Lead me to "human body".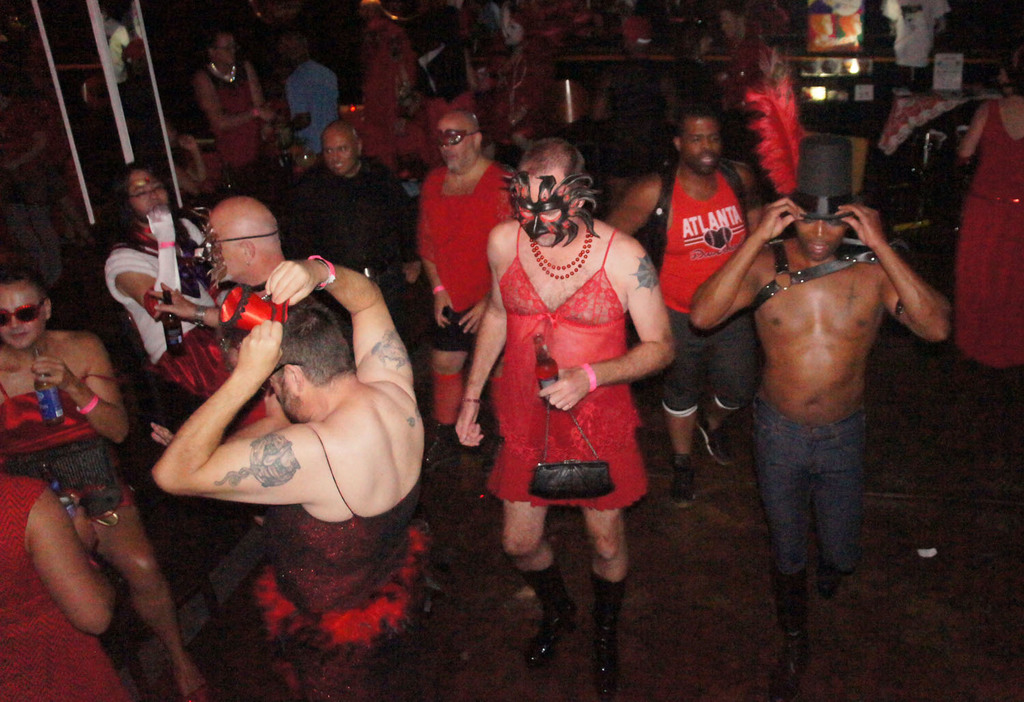
Lead to region(466, 132, 663, 651).
